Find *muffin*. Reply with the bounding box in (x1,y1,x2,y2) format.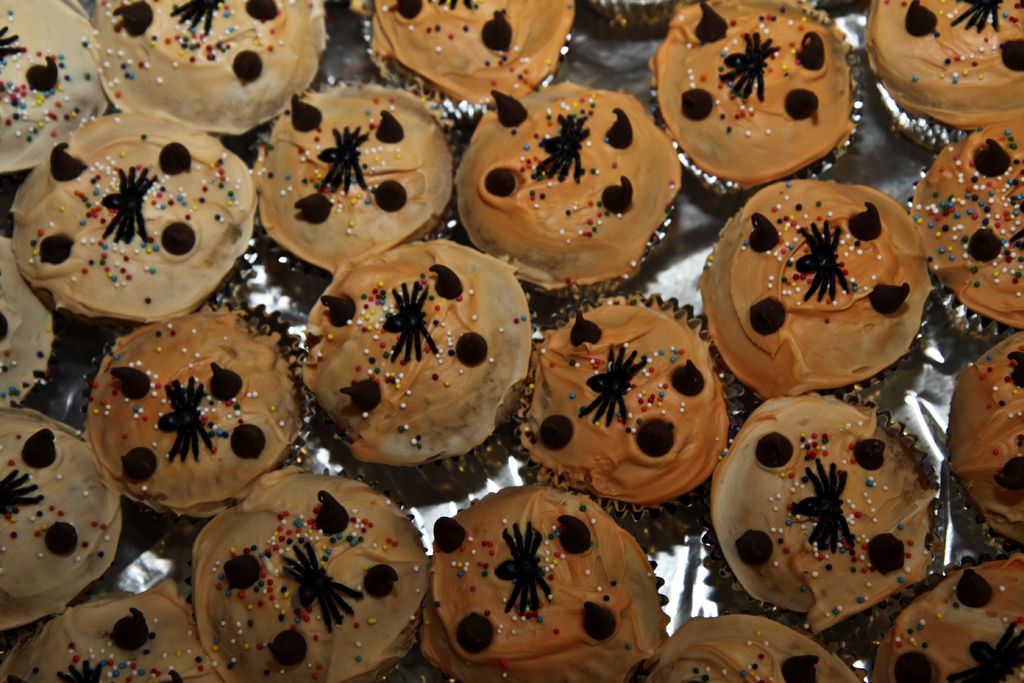
(245,73,459,283).
